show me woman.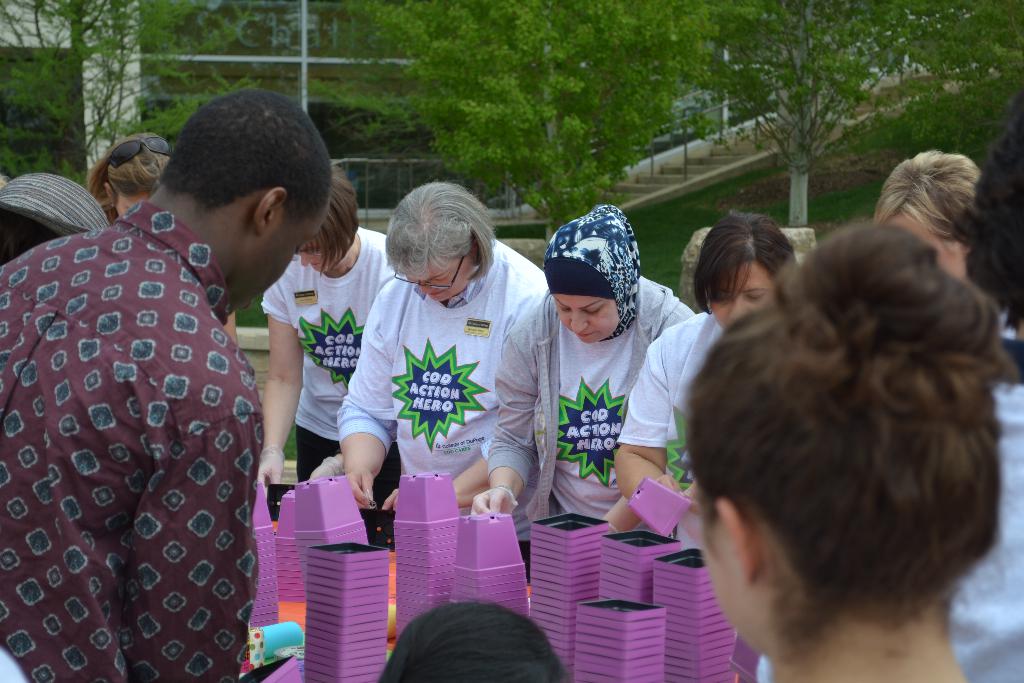
woman is here: rect(88, 131, 166, 224).
